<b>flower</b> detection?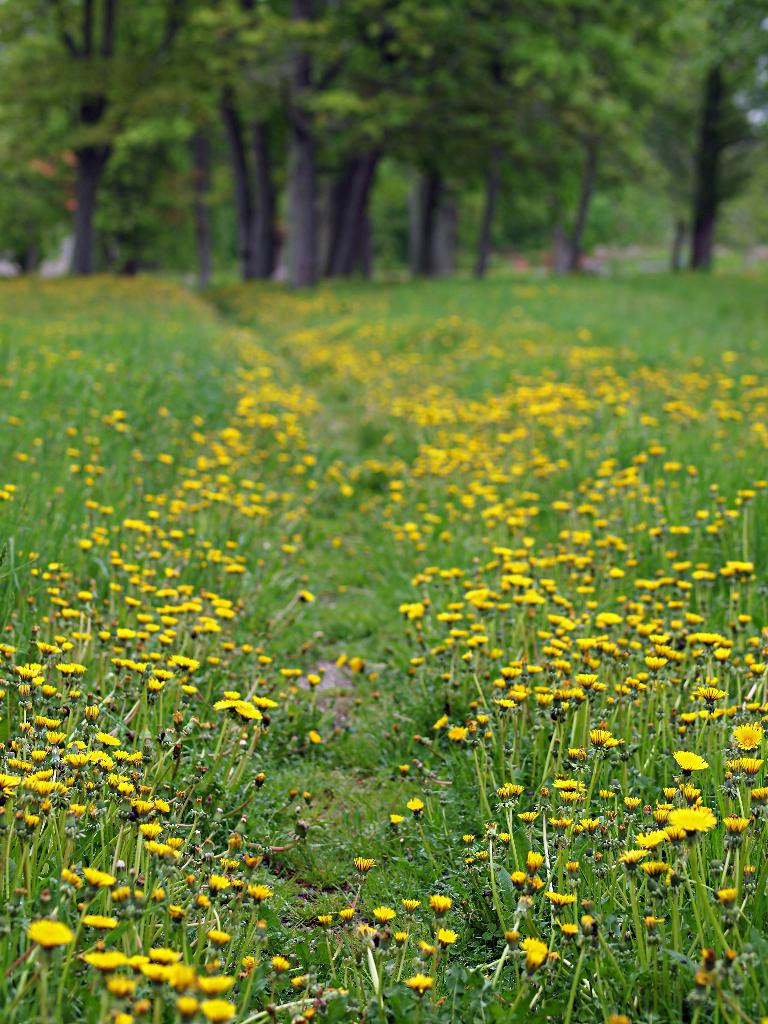
388, 809, 401, 824
